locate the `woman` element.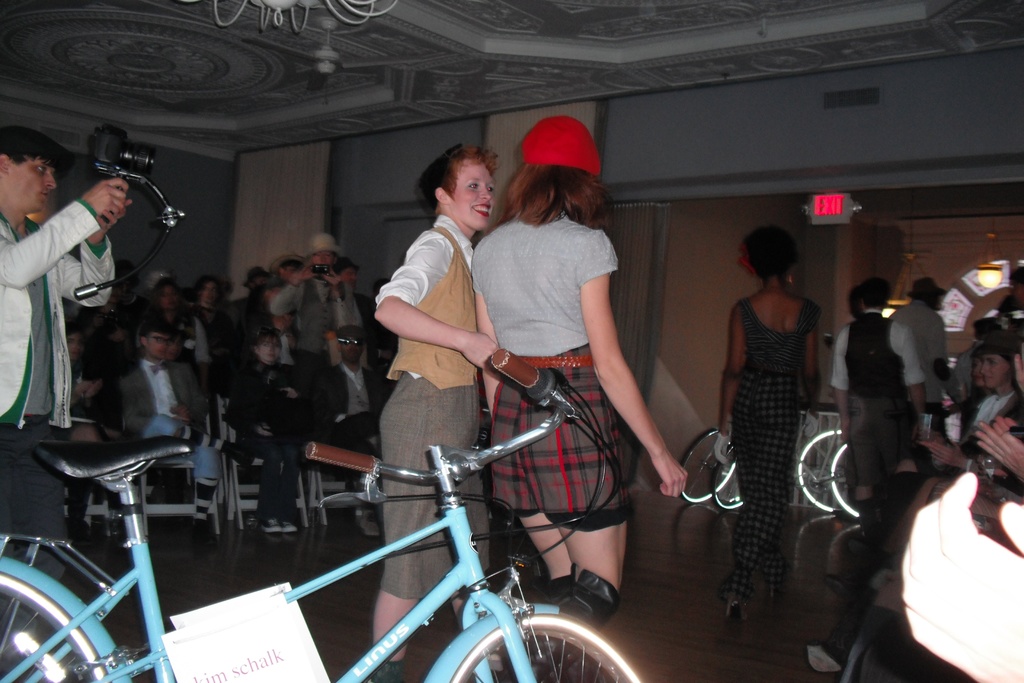
Element bbox: 471:115:689:682.
